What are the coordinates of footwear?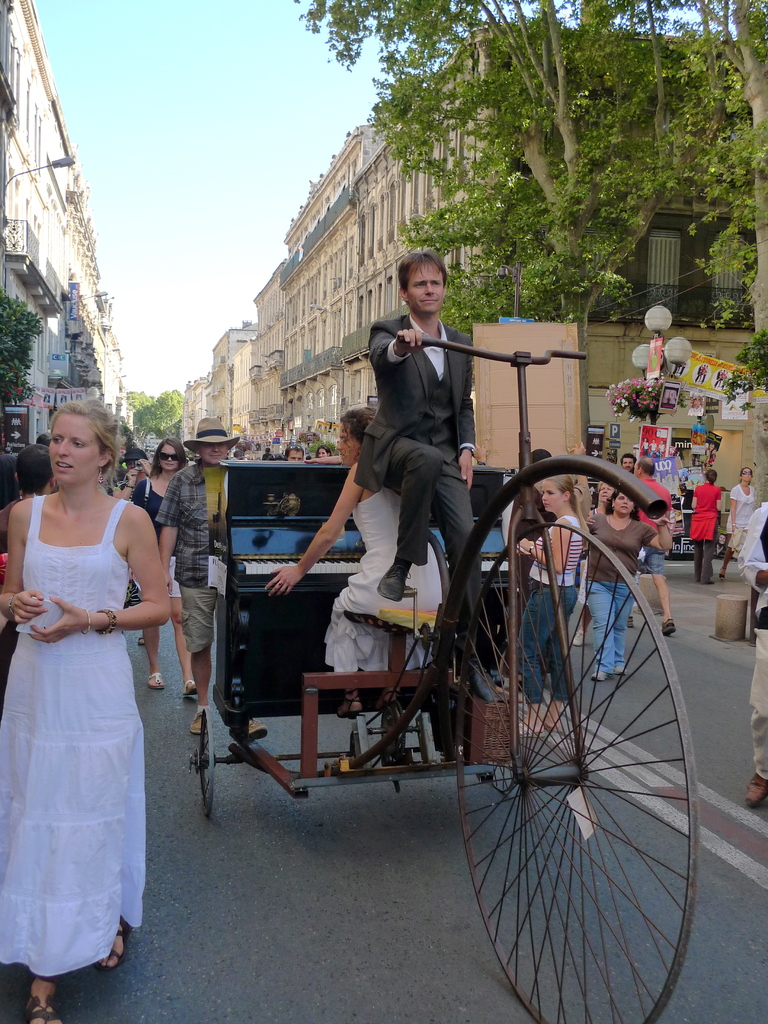
bbox=[245, 717, 269, 744].
